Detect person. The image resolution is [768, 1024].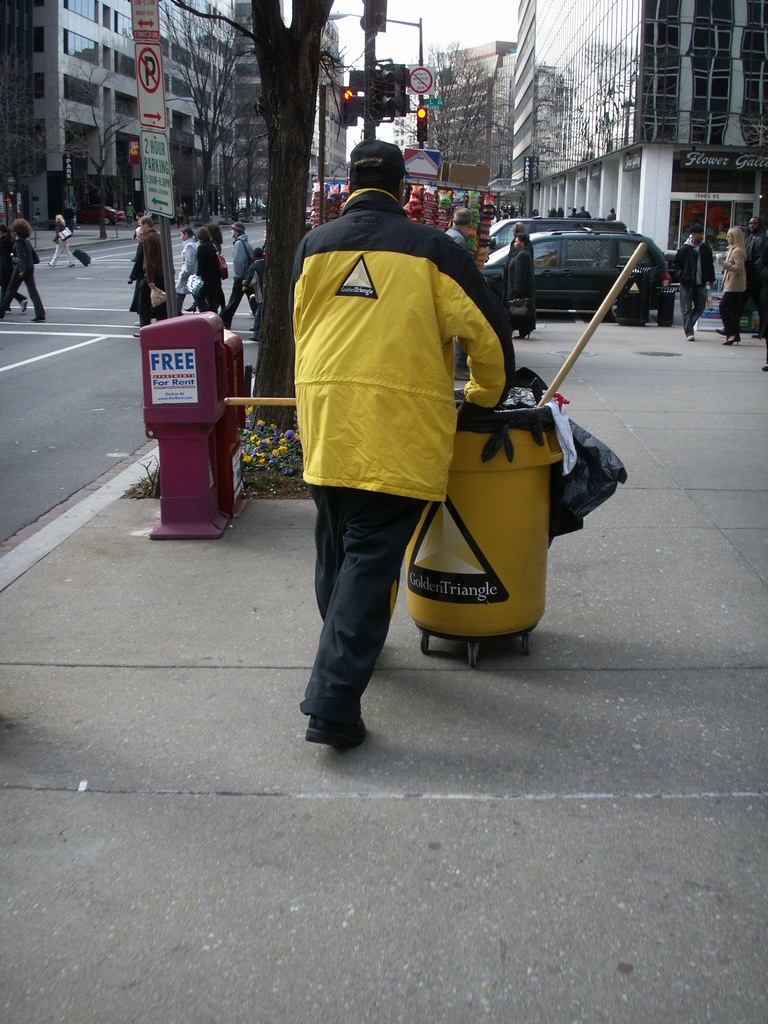
BBox(127, 214, 170, 339).
